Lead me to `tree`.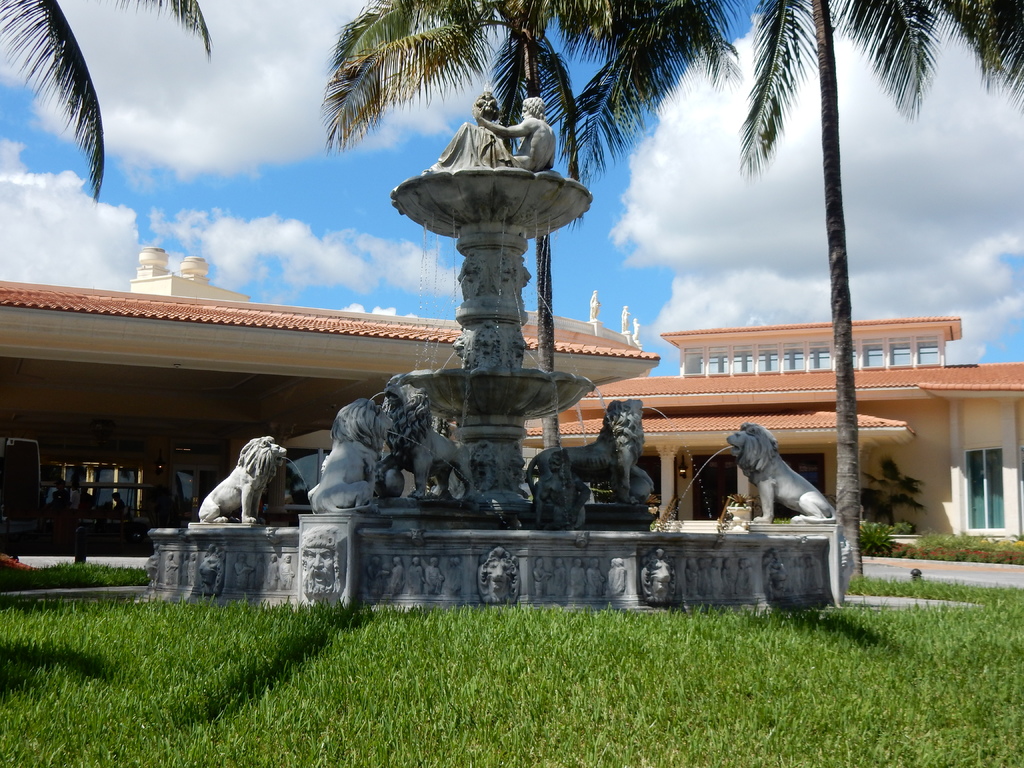
Lead to [608, 0, 1020, 601].
